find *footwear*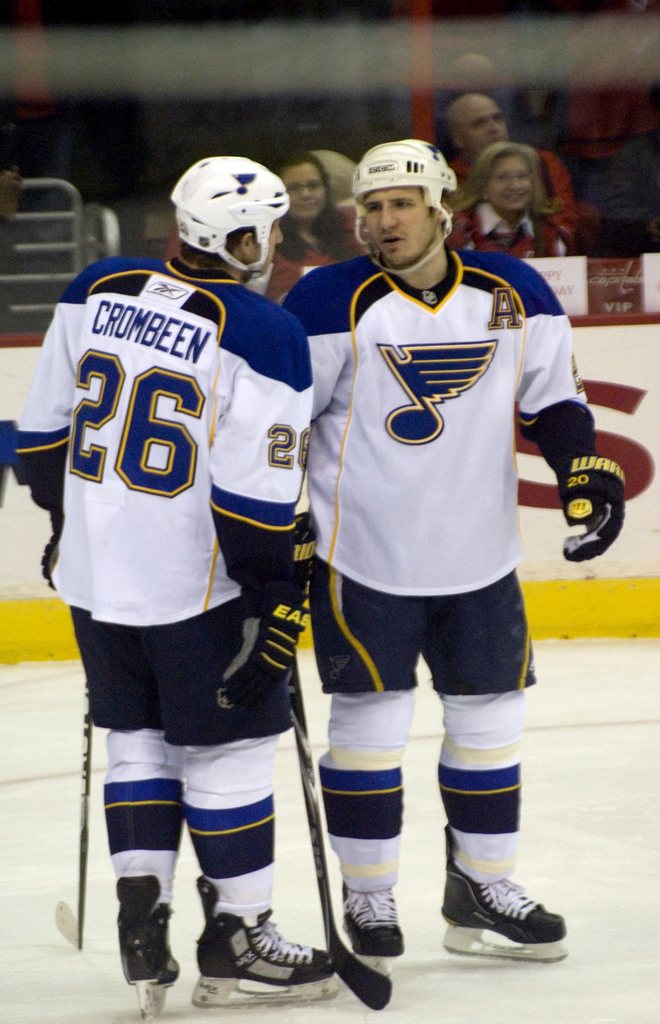
pyautogui.locateOnScreen(343, 877, 408, 947)
